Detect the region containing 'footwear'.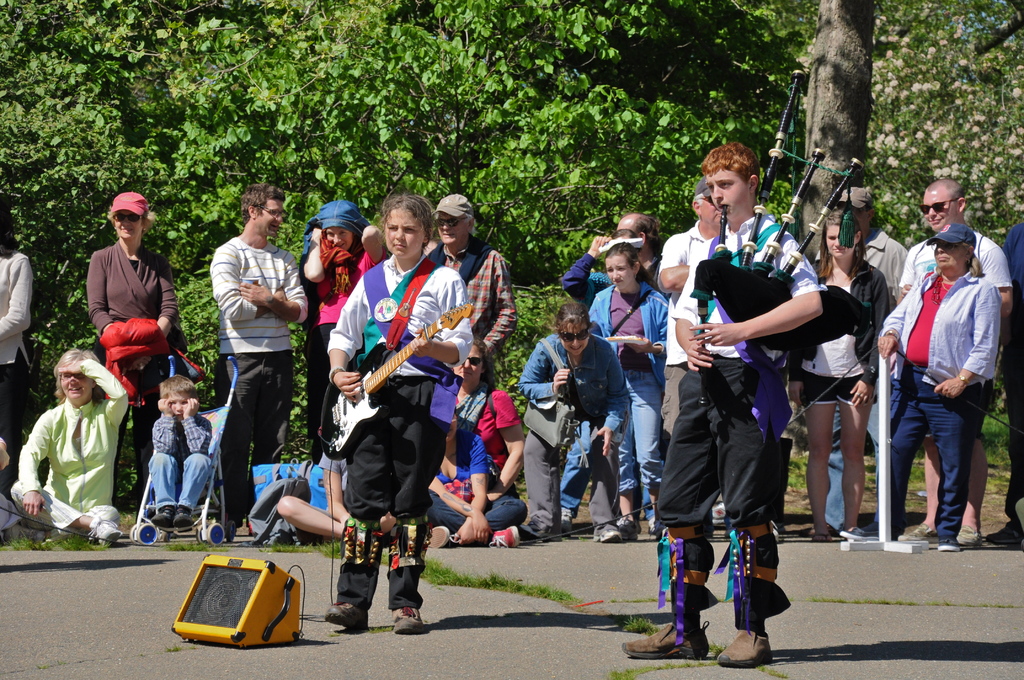
[left=621, top=622, right=711, bottom=658].
